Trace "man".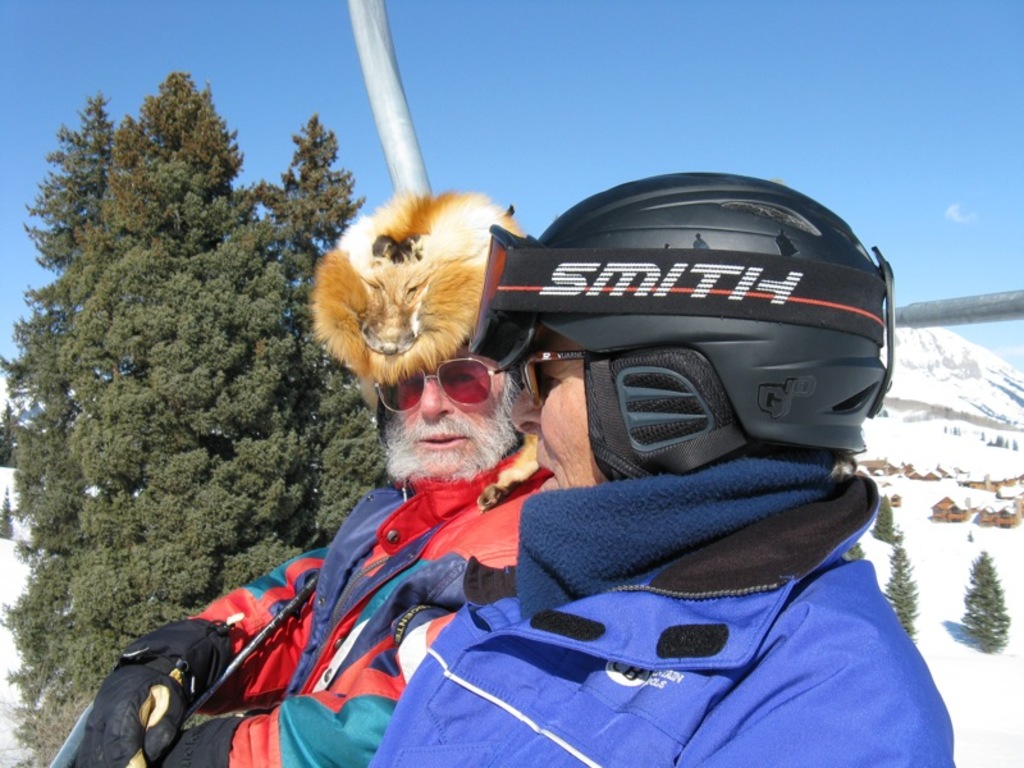
Traced to <box>365,175,961,767</box>.
